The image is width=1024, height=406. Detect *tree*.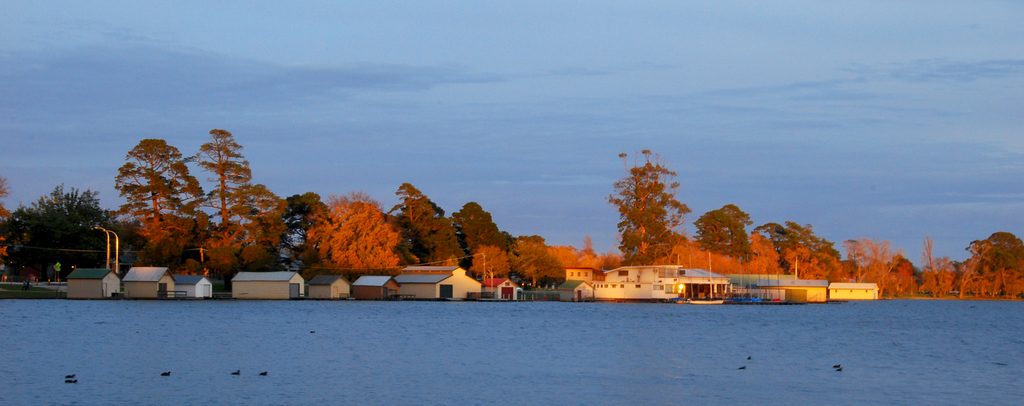
Detection: x1=666, y1=239, x2=758, y2=279.
